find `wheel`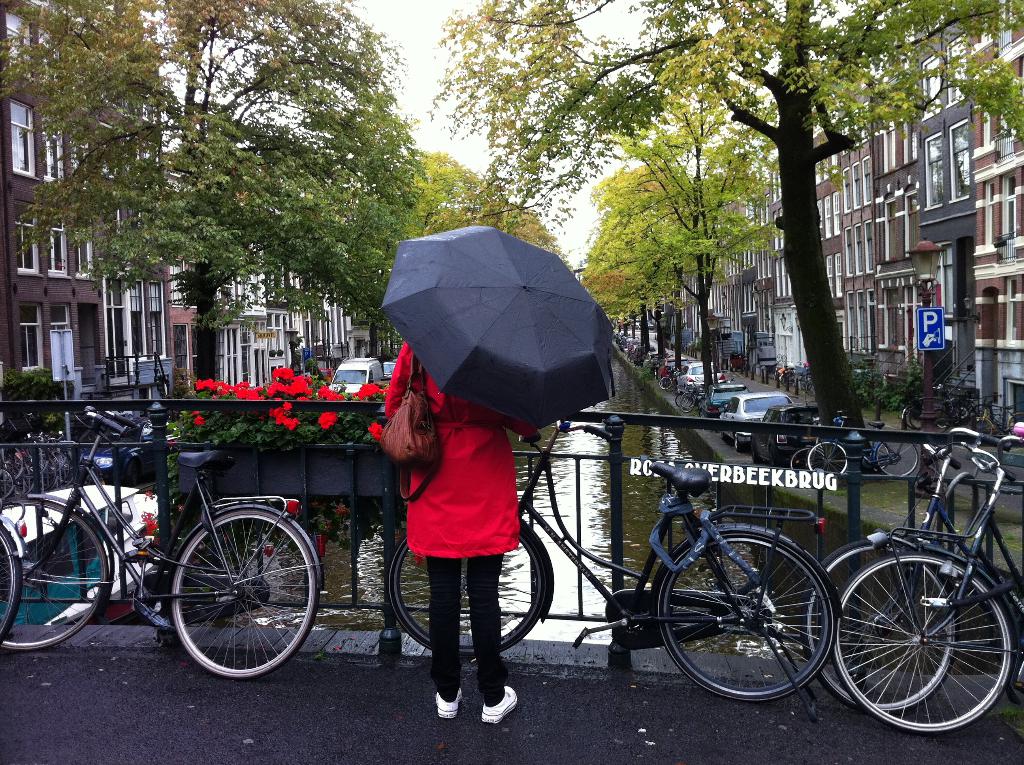
x1=1007 y1=414 x2=1023 y2=435
